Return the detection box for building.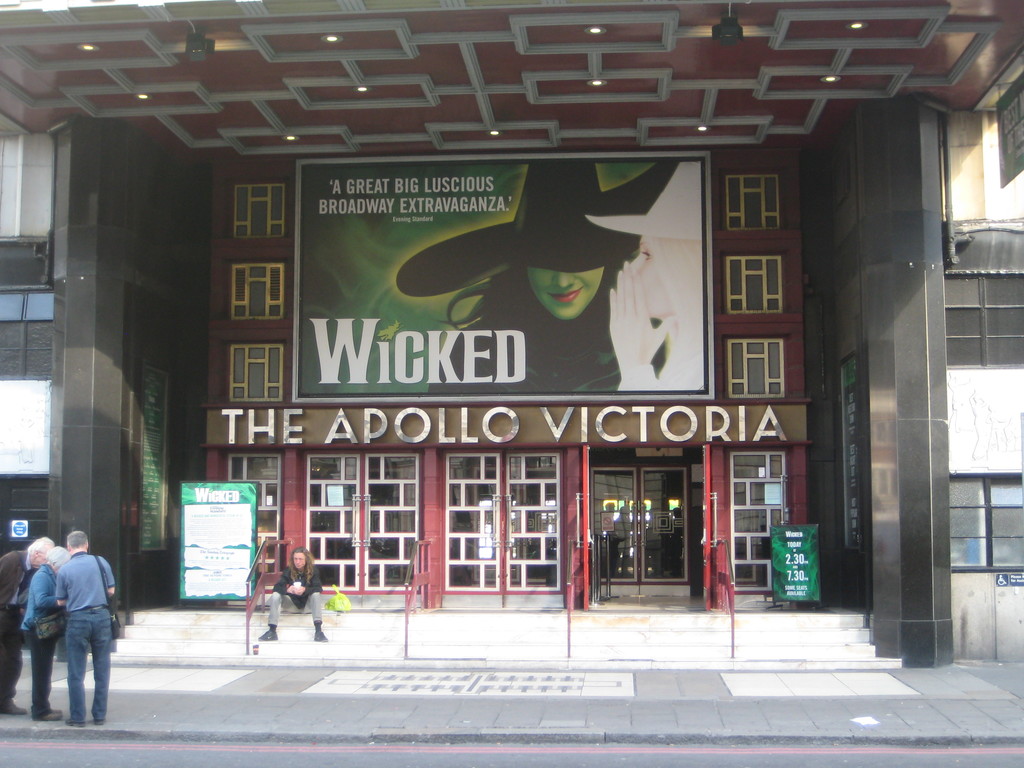
0 0 1023 674.
